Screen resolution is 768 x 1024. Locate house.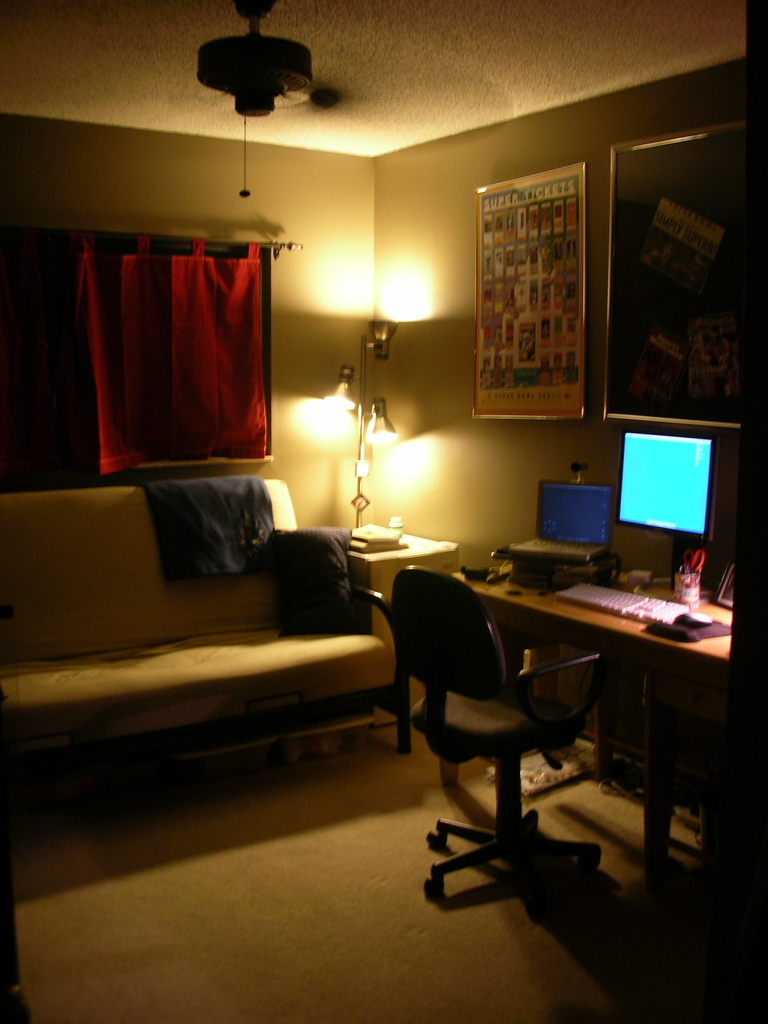
<box>0,0,767,1023</box>.
